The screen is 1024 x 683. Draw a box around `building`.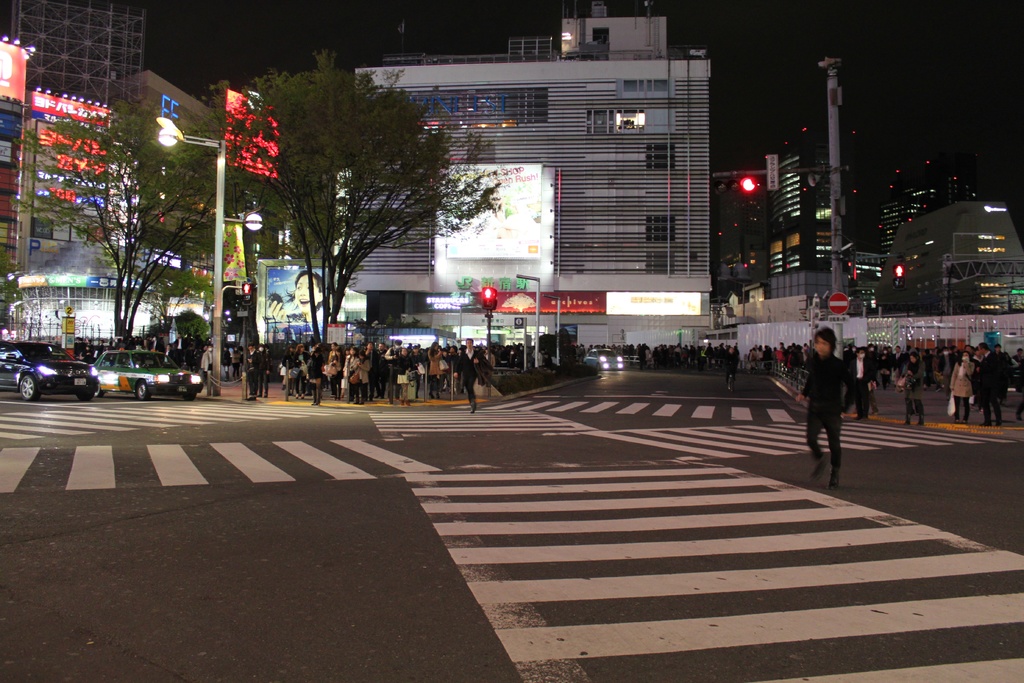
[0,45,26,338].
